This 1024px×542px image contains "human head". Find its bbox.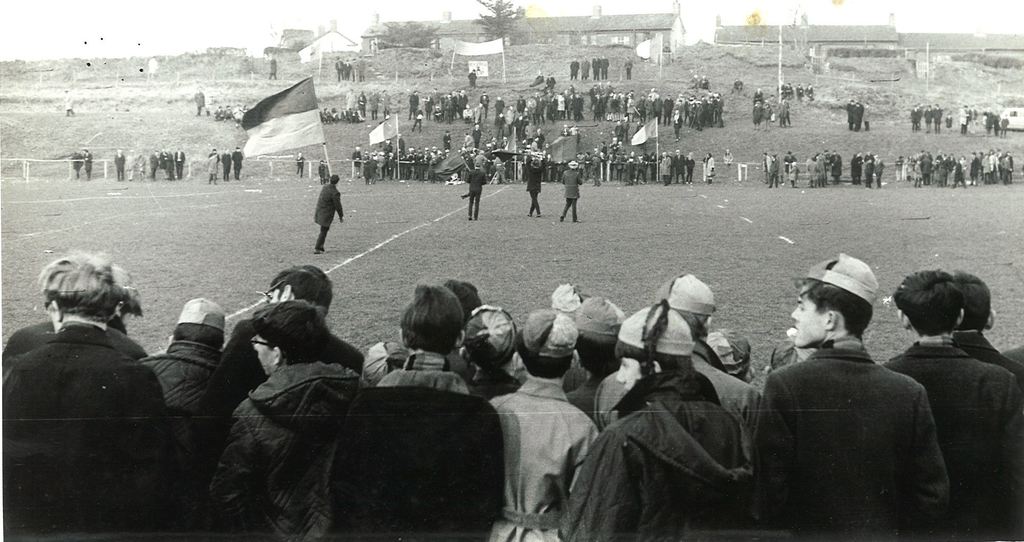
(262, 268, 332, 309).
